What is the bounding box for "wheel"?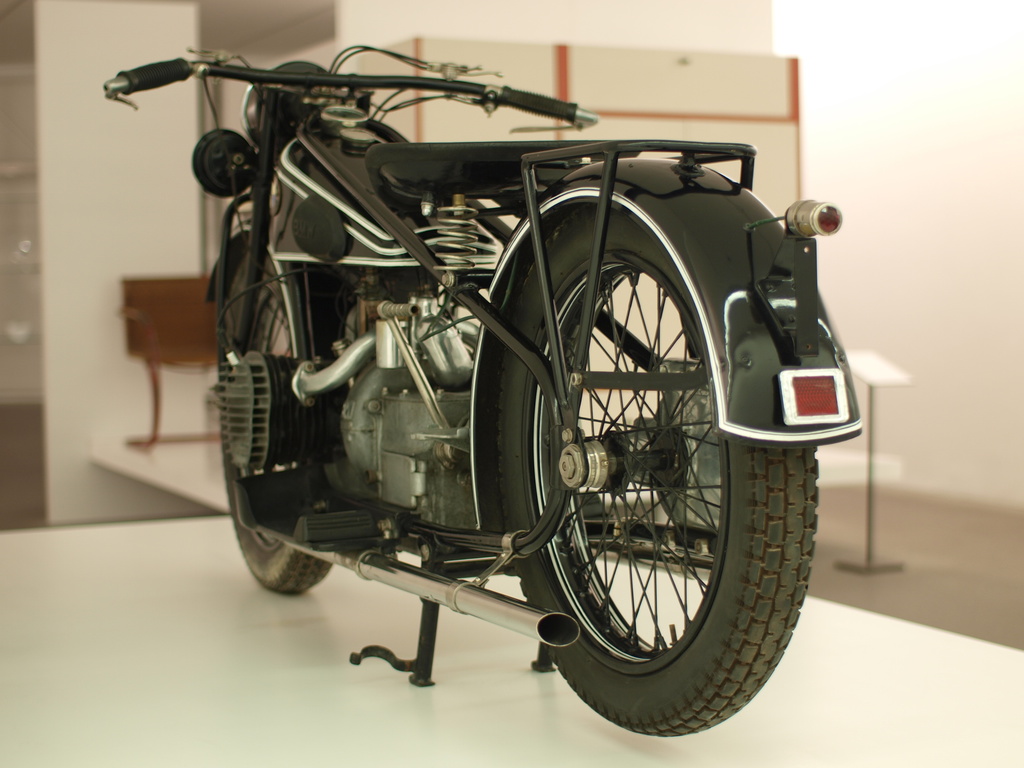
225, 225, 369, 595.
